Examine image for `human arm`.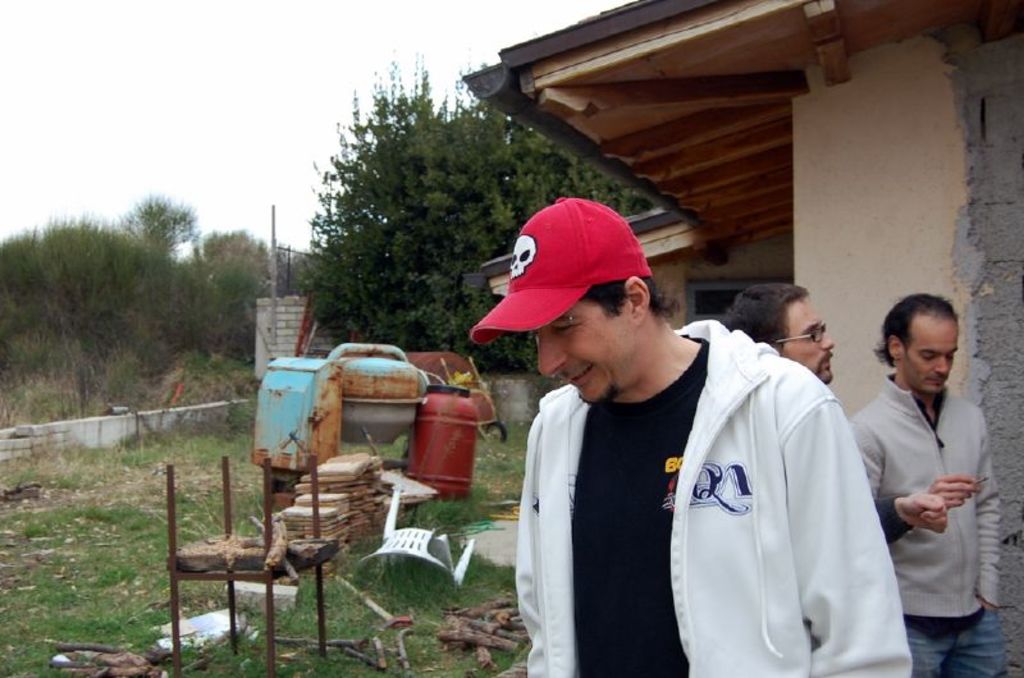
Examination result: l=969, t=409, r=1009, b=614.
